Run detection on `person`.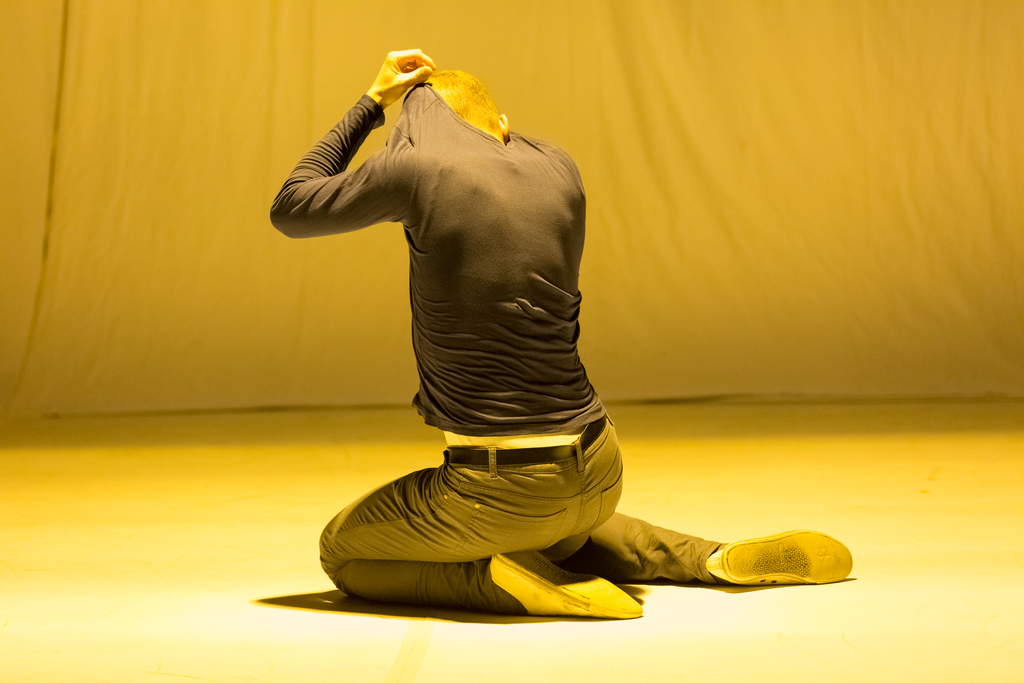
Result: [left=268, top=56, right=820, bottom=621].
